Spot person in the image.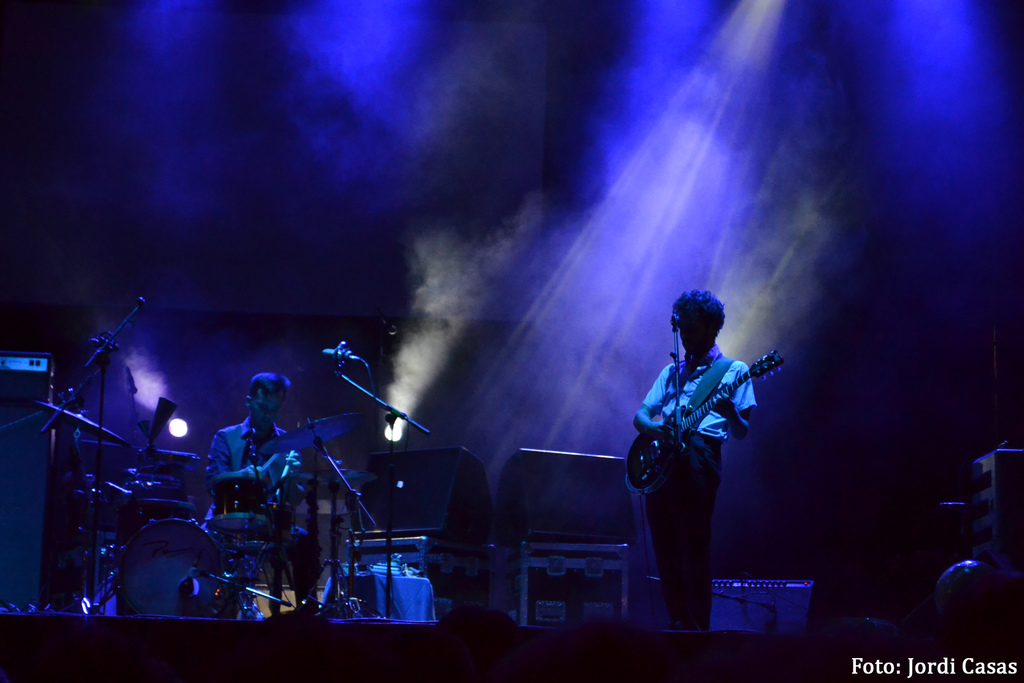
person found at [632, 277, 758, 630].
